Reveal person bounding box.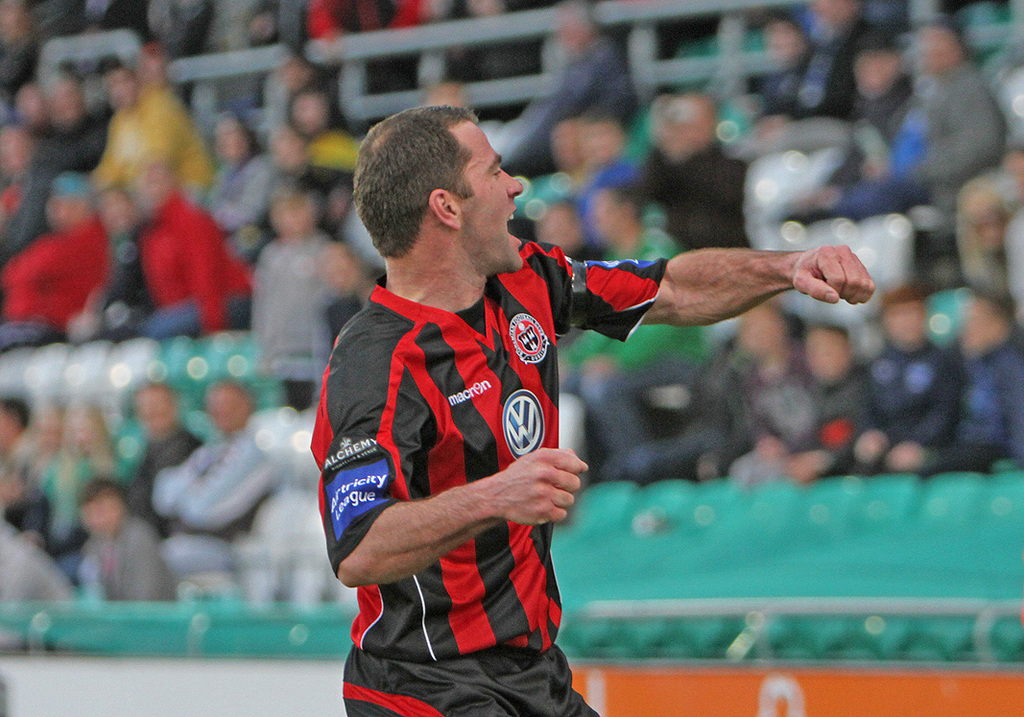
Revealed: [488,2,645,175].
